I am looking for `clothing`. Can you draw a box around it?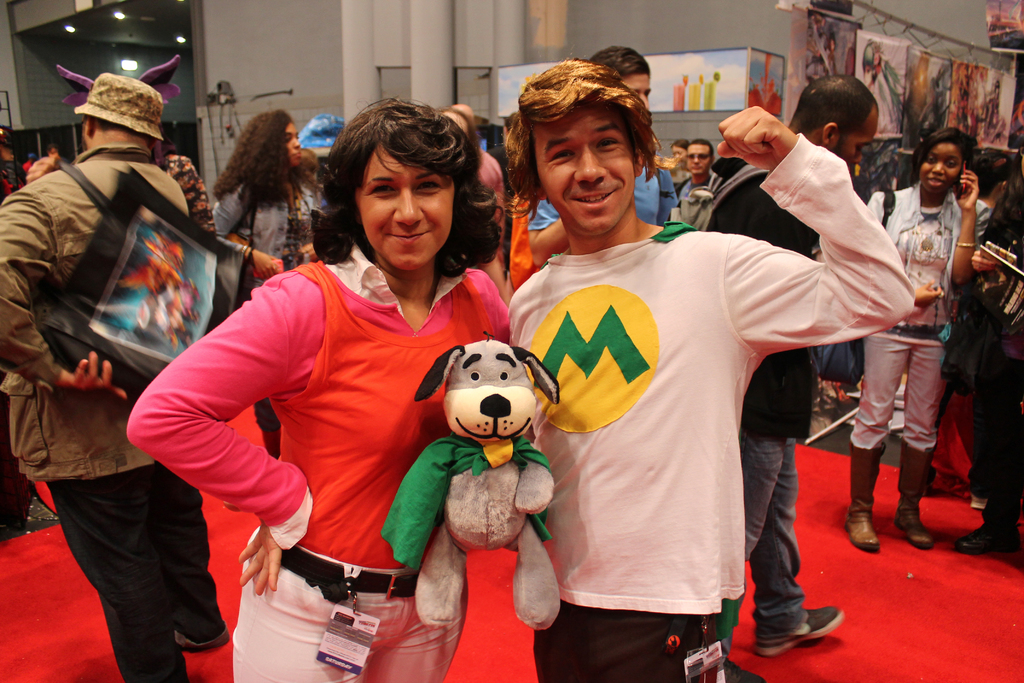
Sure, the bounding box is (123, 227, 512, 682).
